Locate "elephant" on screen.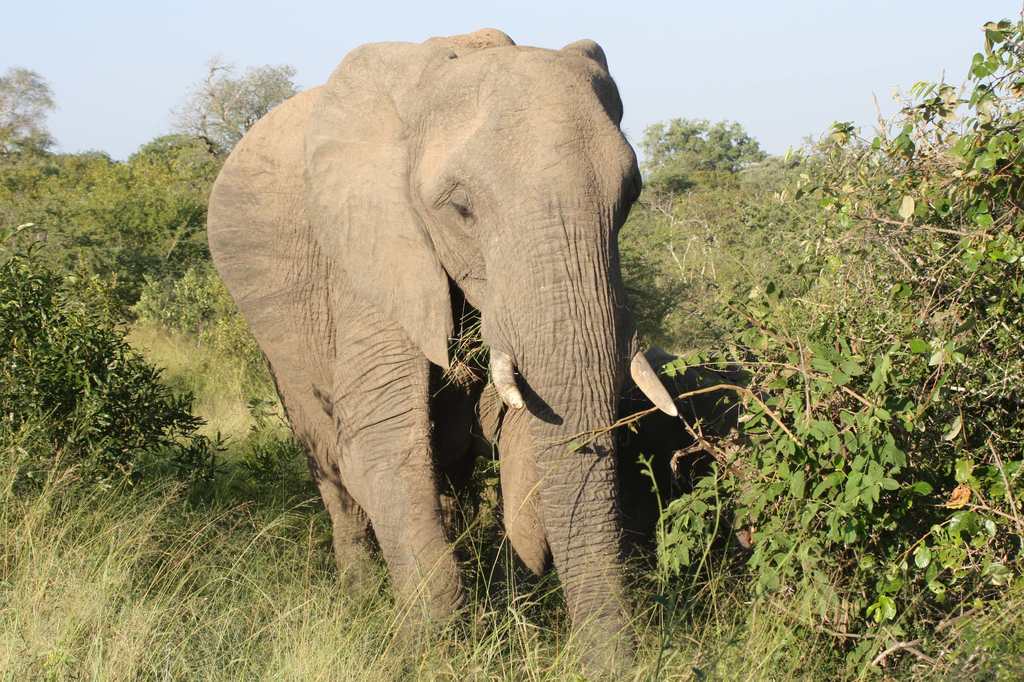
On screen at [186, 18, 691, 663].
